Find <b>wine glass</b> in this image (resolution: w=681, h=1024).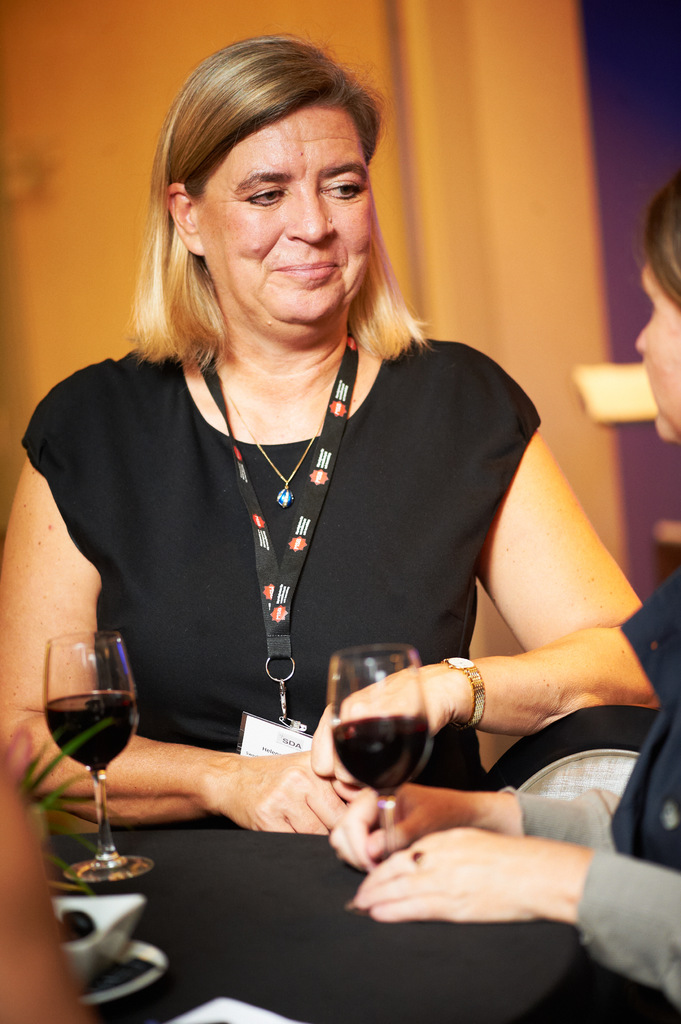
[left=47, top=631, right=152, bottom=876].
